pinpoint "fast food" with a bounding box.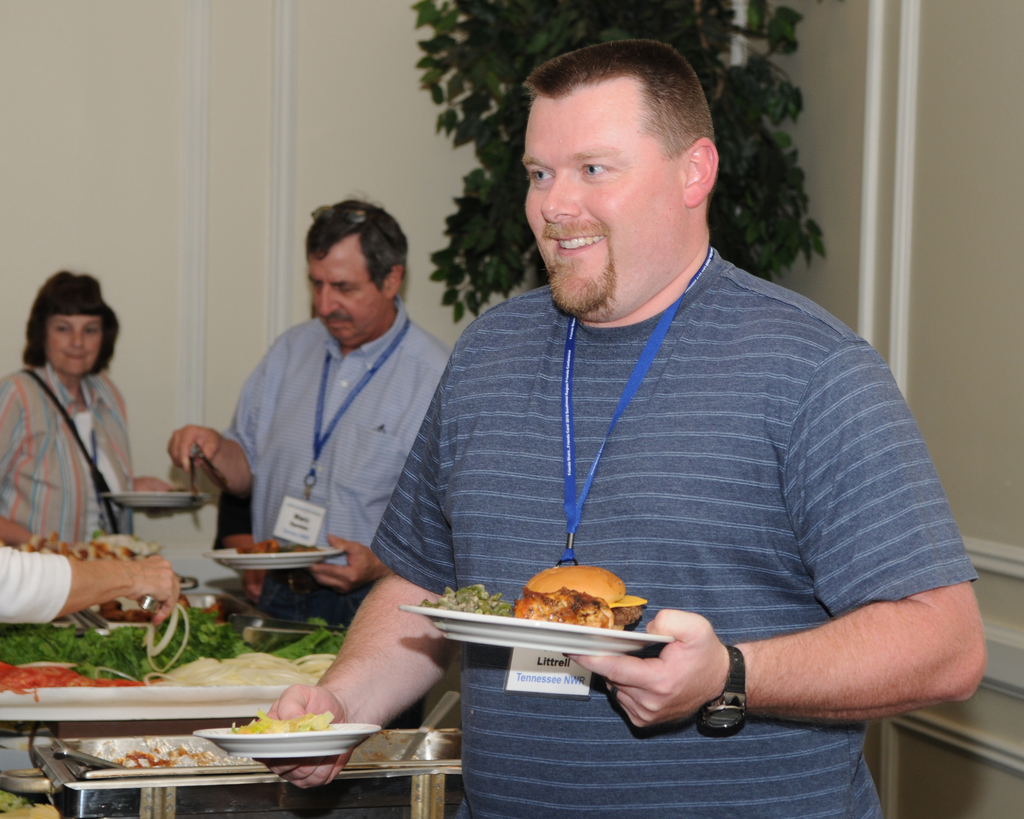
{"left": 230, "top": 710, "right": 333, "bottom": 731}.
